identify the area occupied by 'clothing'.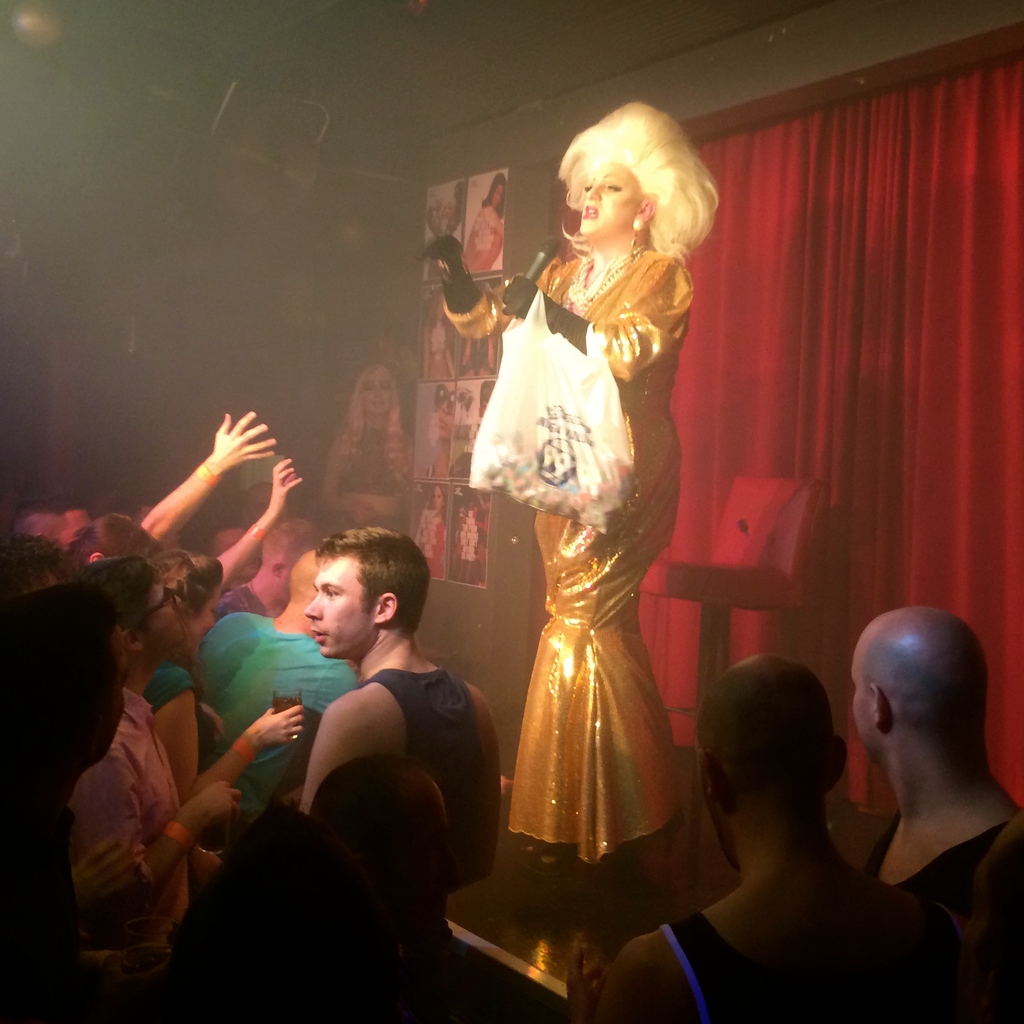
Area: {"left": 58, "top": 672, "right": 195, "bottom": 991}.
